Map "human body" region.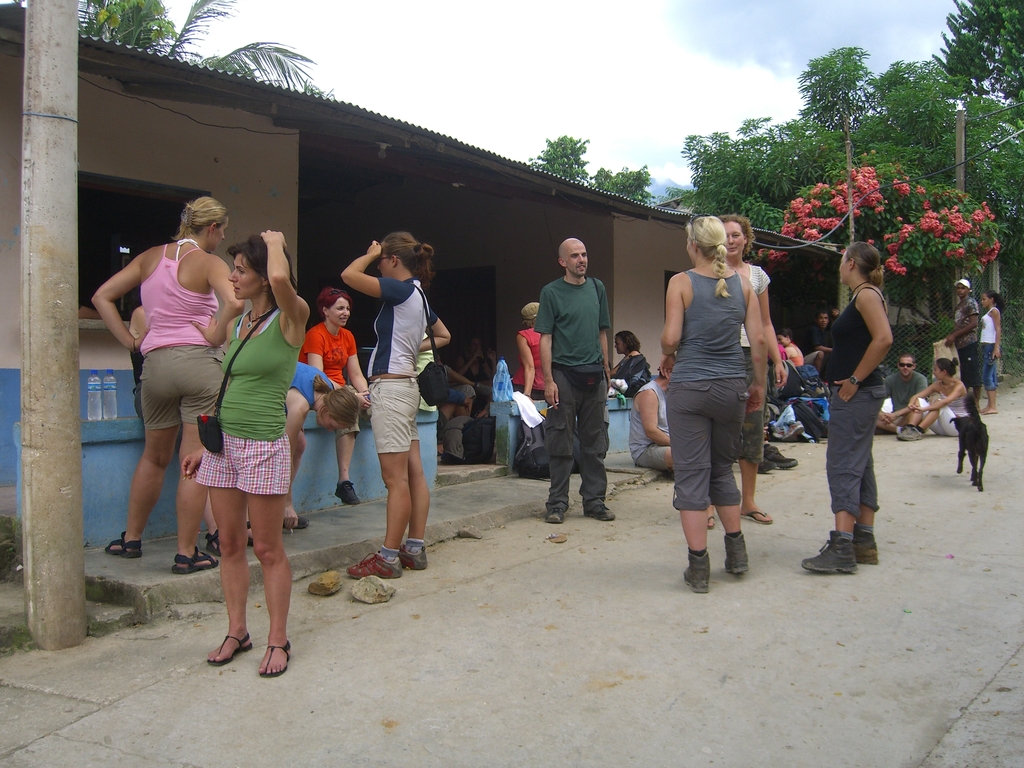
Mapped to (left=536, top=271, right=612, bottom=522).
